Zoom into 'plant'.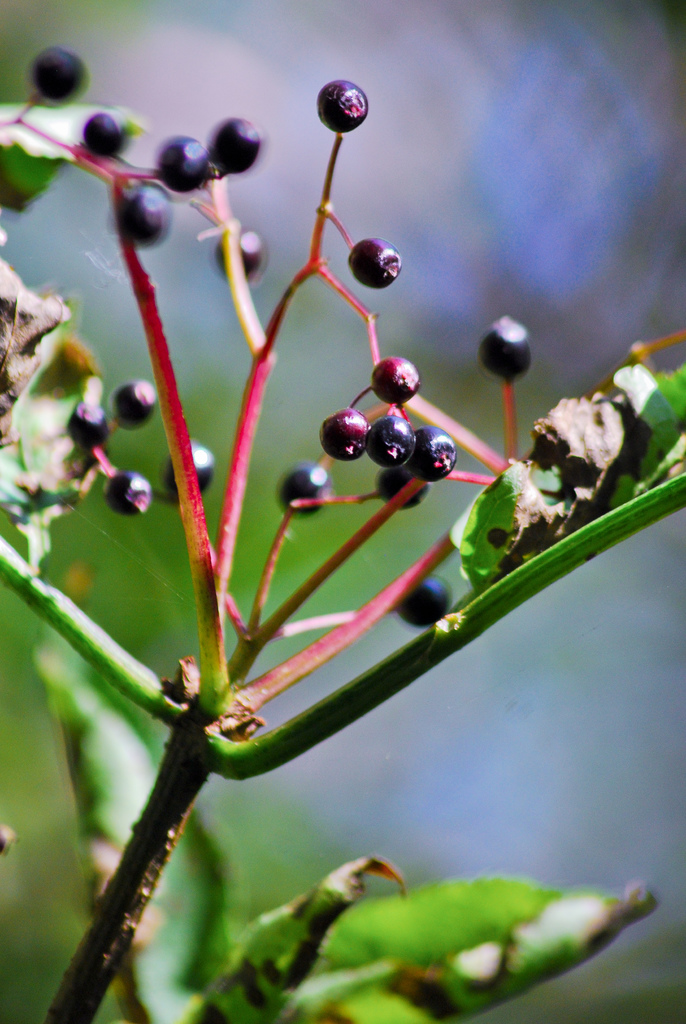
Zoom target: box=[37, 0, 685, 1014].
